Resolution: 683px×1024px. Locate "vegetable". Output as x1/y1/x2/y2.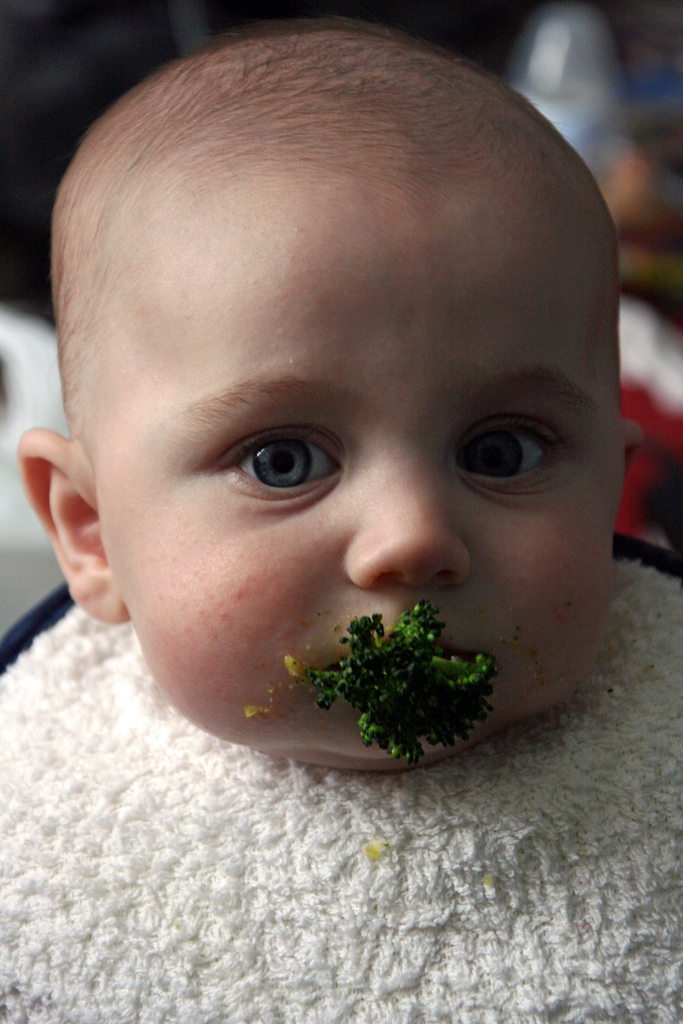
299/603/499/767.
